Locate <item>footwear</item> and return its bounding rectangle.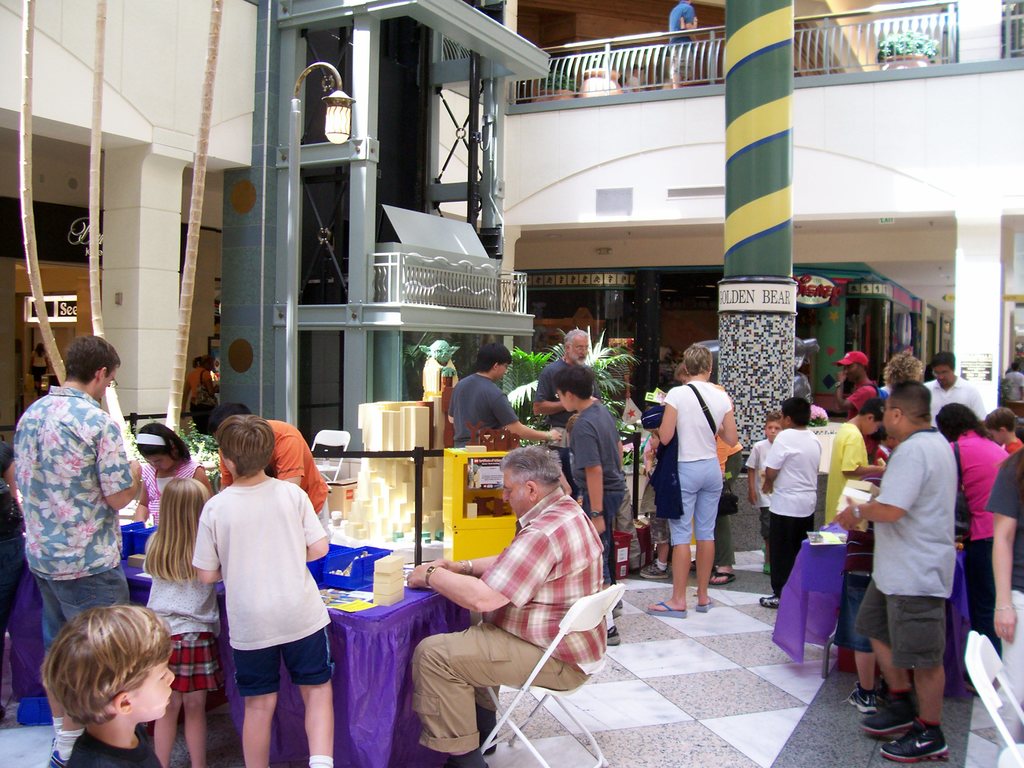
<region>845, 680, 879, 715</region>.
